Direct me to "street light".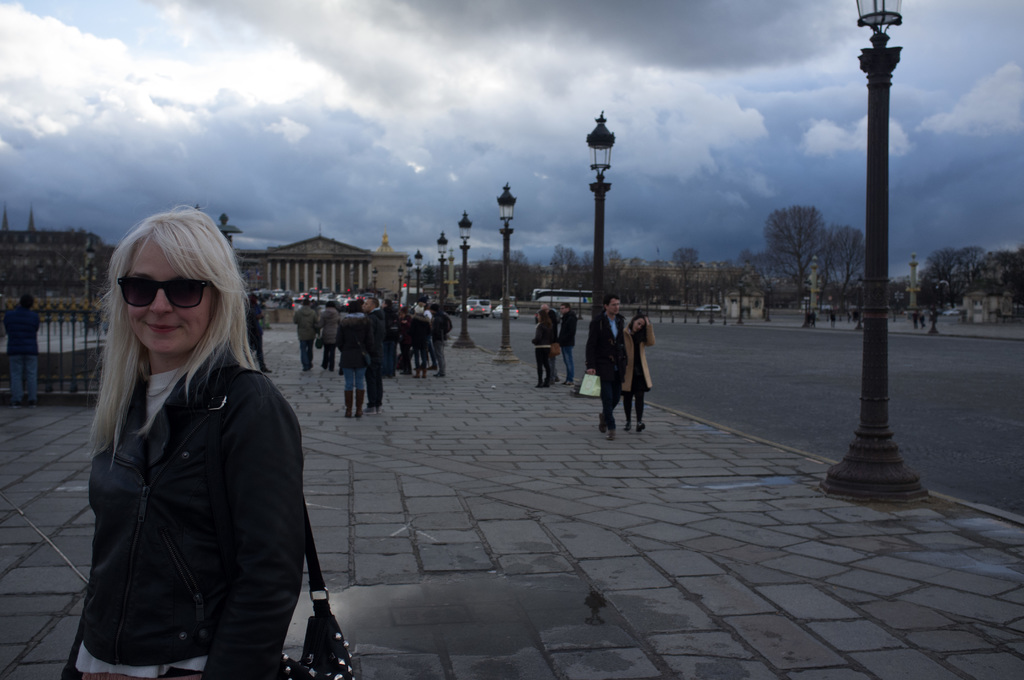
Direction: [36,260,44,297].
